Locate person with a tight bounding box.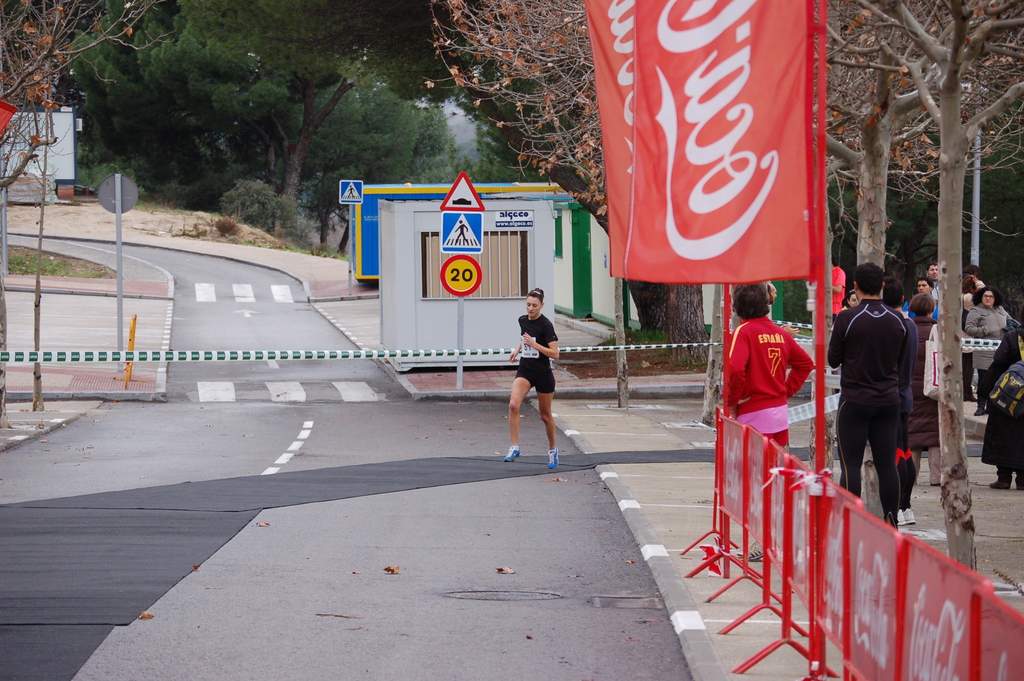
904/292/942/485.
